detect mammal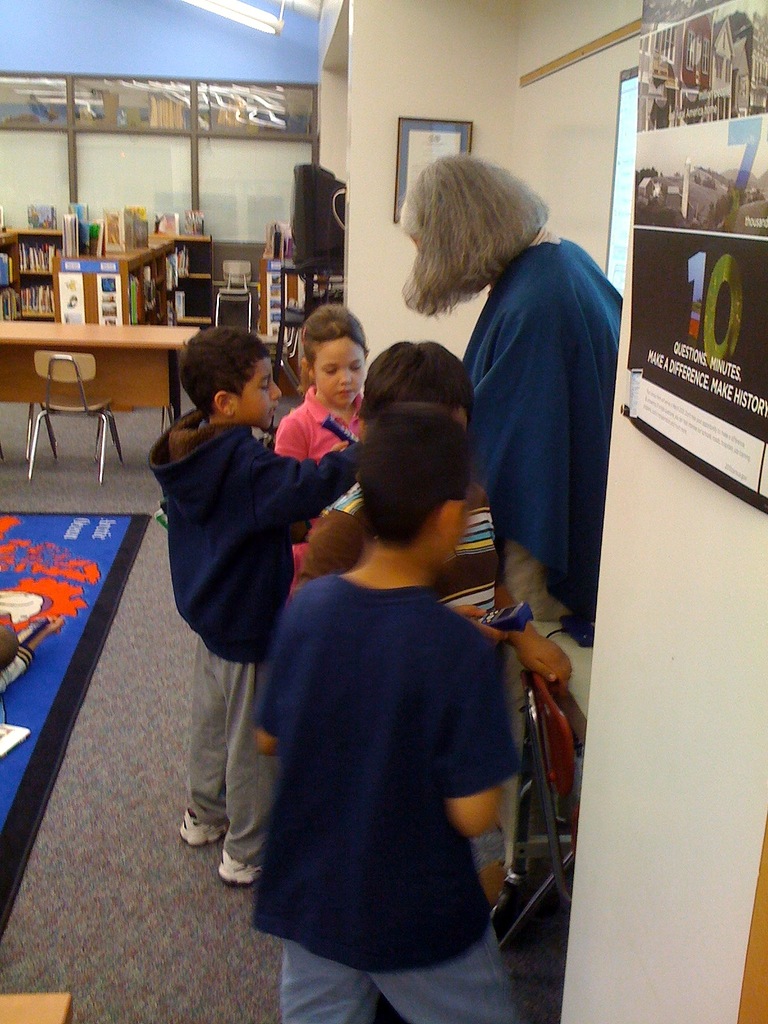
region(270, 297, 377, 579)
